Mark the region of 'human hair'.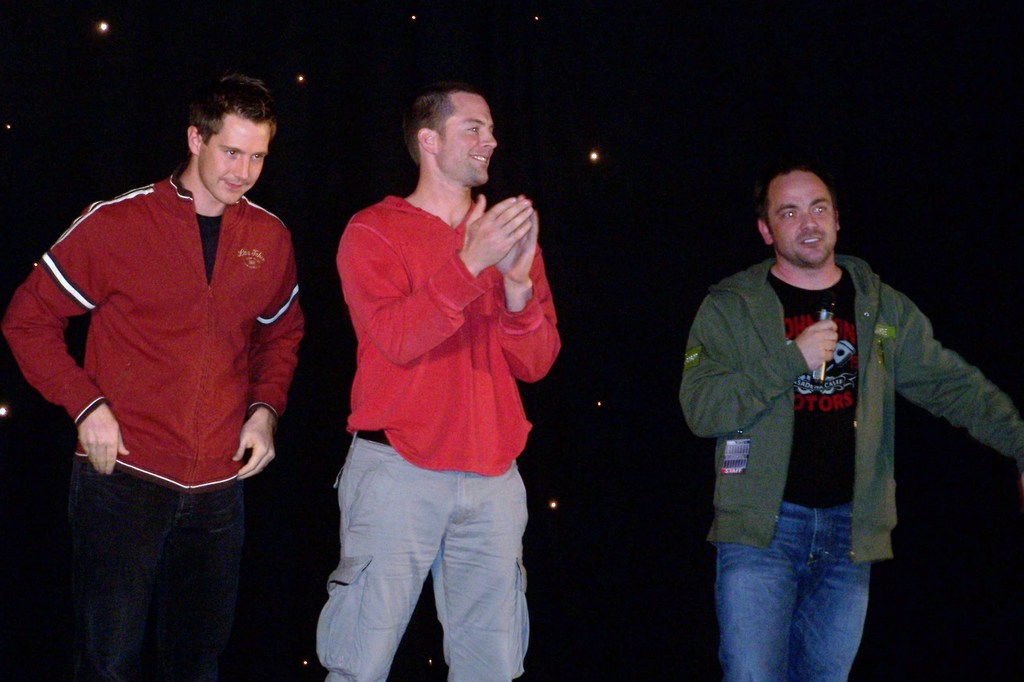
Region: BBox(407, 86, 500, 172).
